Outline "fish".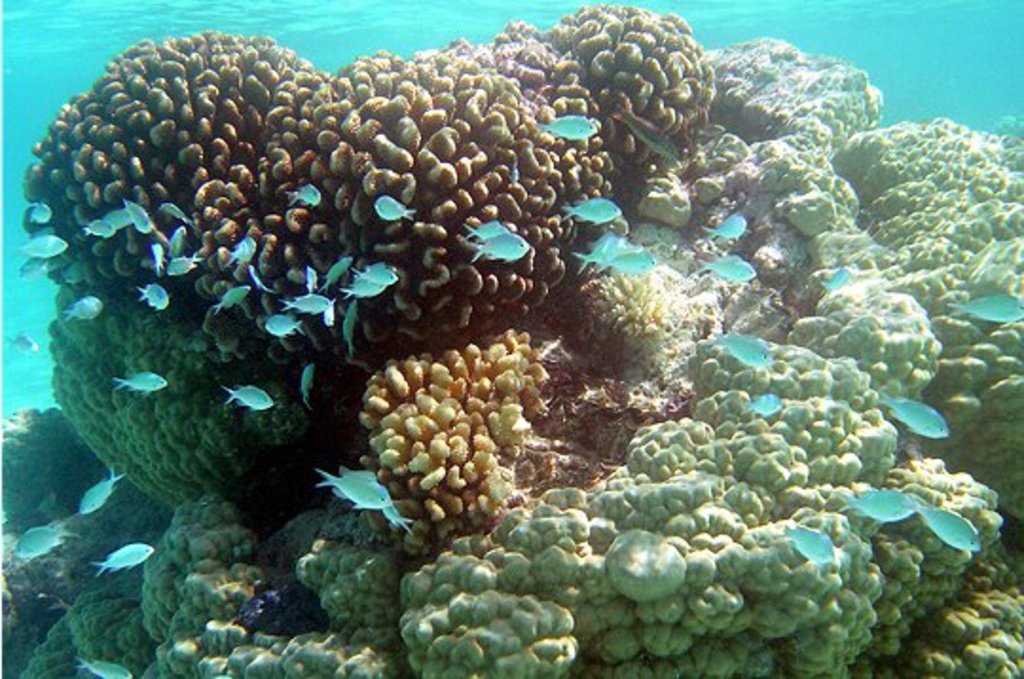
Outline: [78,660,138,677].
